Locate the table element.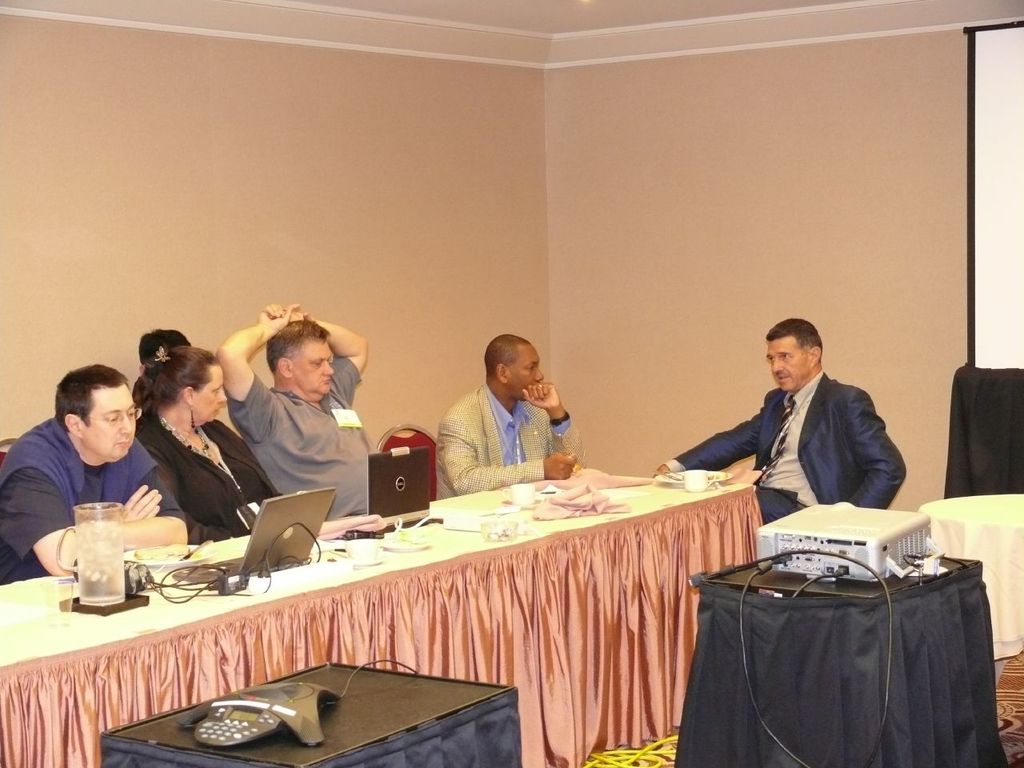
Element bbox: region(922, 490, 1023, 660).
